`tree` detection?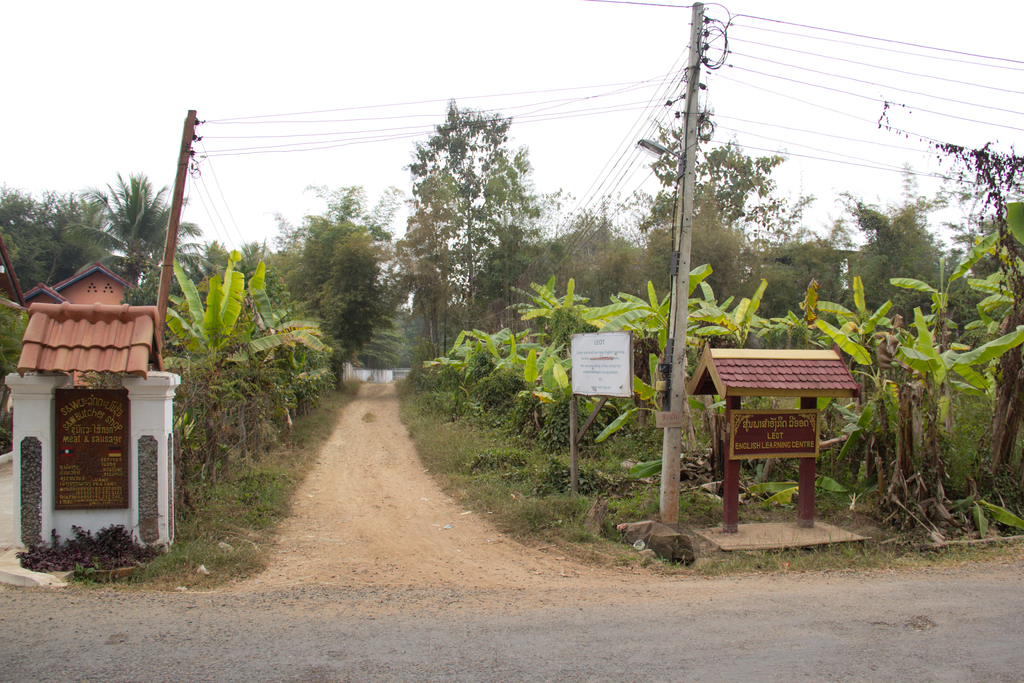
[x1=629, y1=194, x2=763, y2=357]
